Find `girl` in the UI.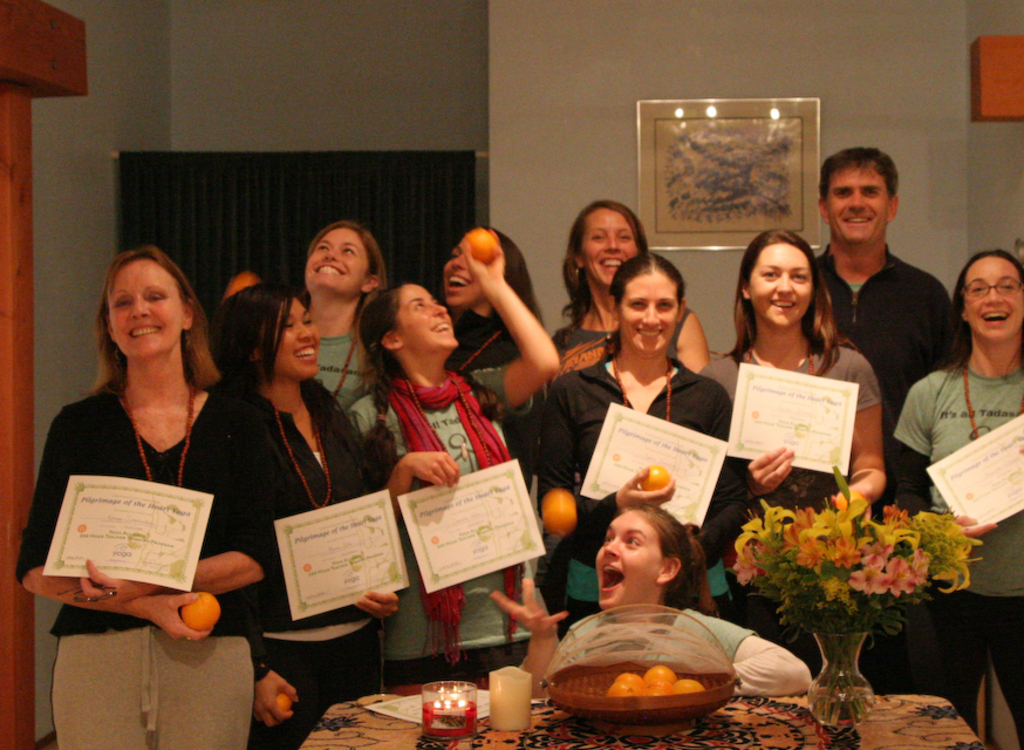
UI element at (x1=441, y1=229, x2=544, y2=479).
